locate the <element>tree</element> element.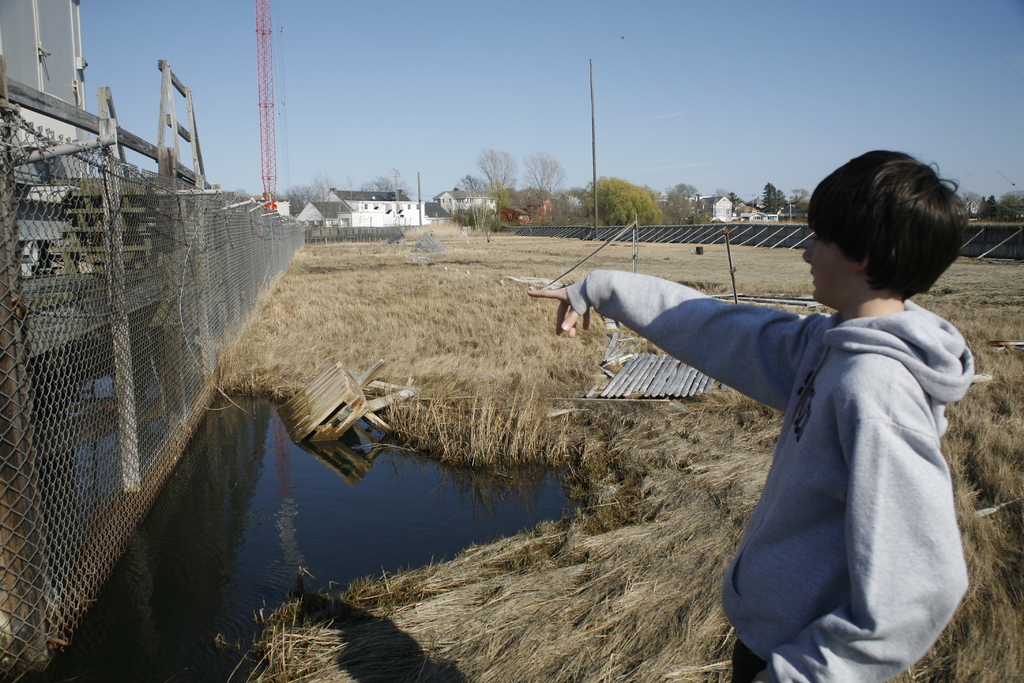
Element bbox: [474, 142, 516, 201].
